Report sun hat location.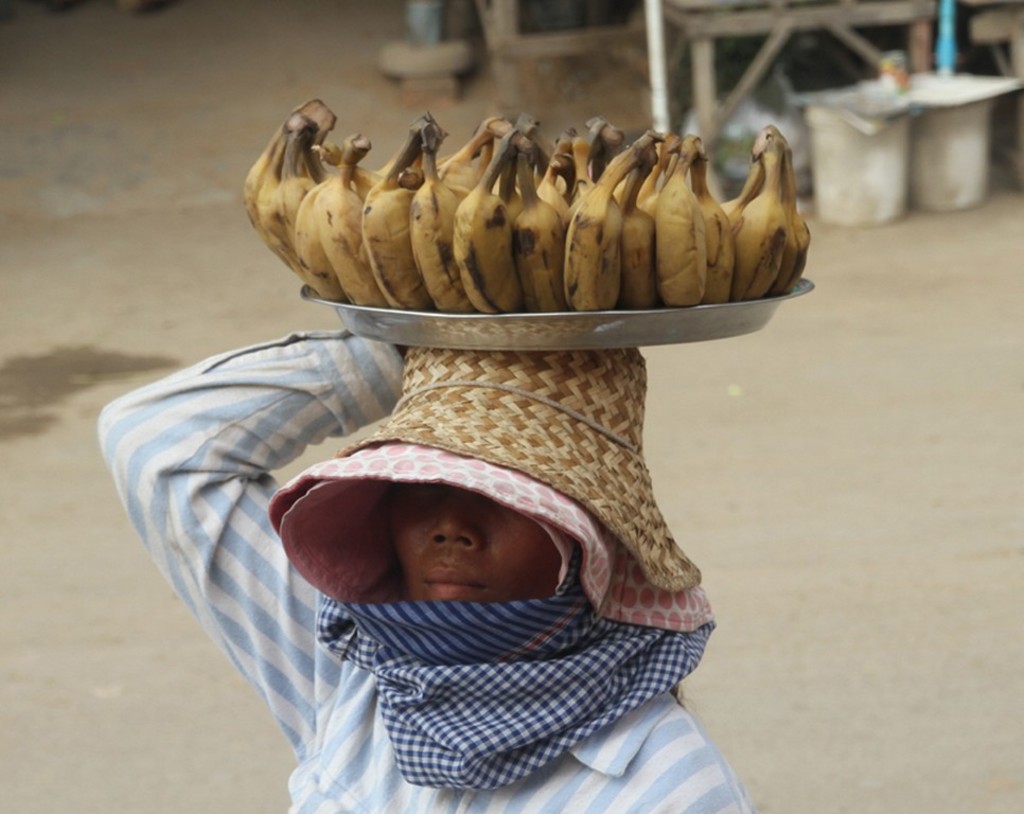
Report: (262, 341, 714, 631).
